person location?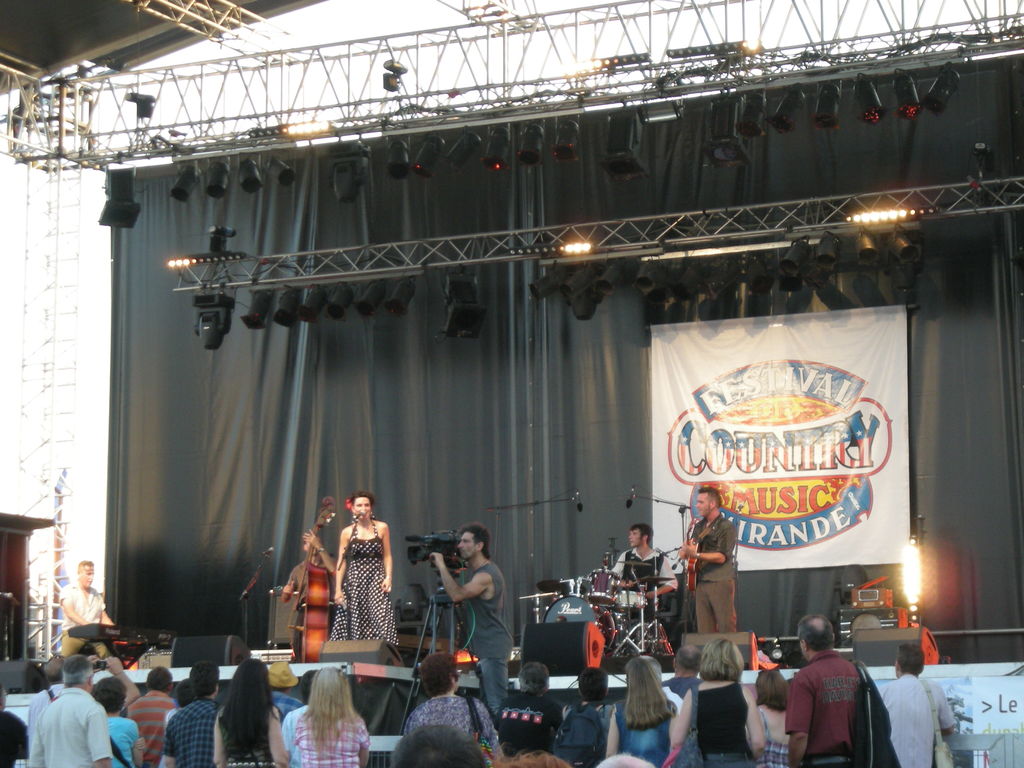
x1=790 y1=613 x2=873 y2=765
